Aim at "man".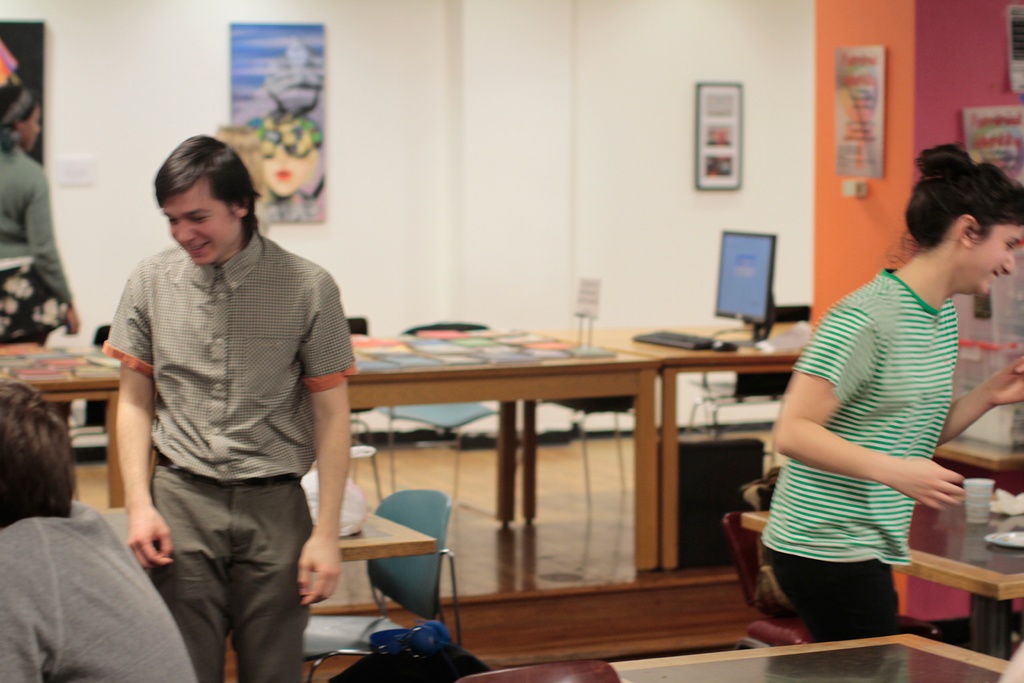
Aimed at 86/111/367/673.
